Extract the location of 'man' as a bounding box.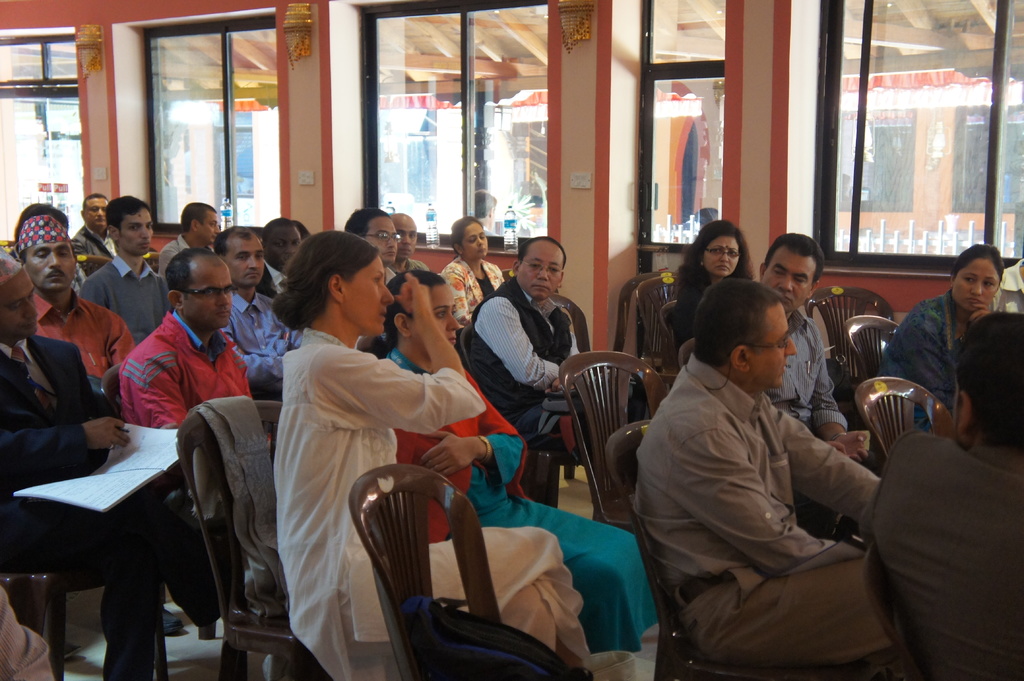
<bbox>629, 283, 911, 669</bbox>.
